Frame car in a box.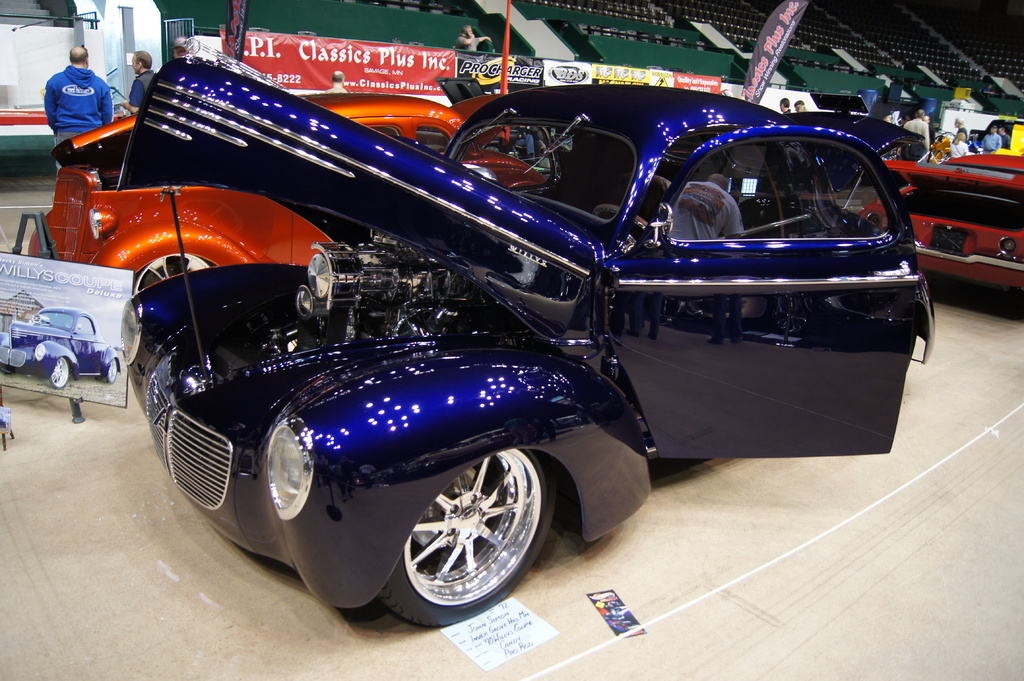
95:45:940:609.
